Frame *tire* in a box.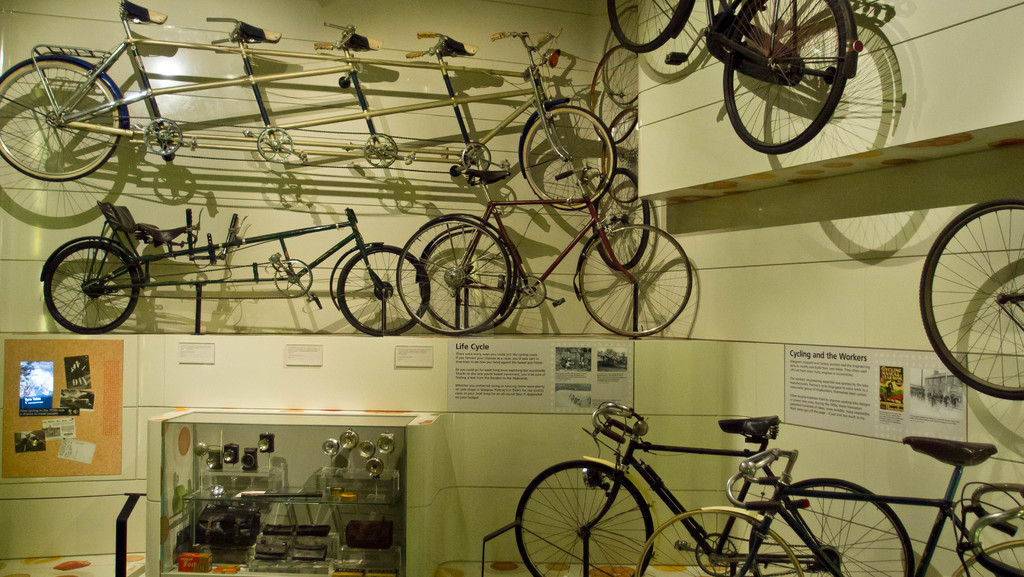
region(578, 223, 691, 336).
